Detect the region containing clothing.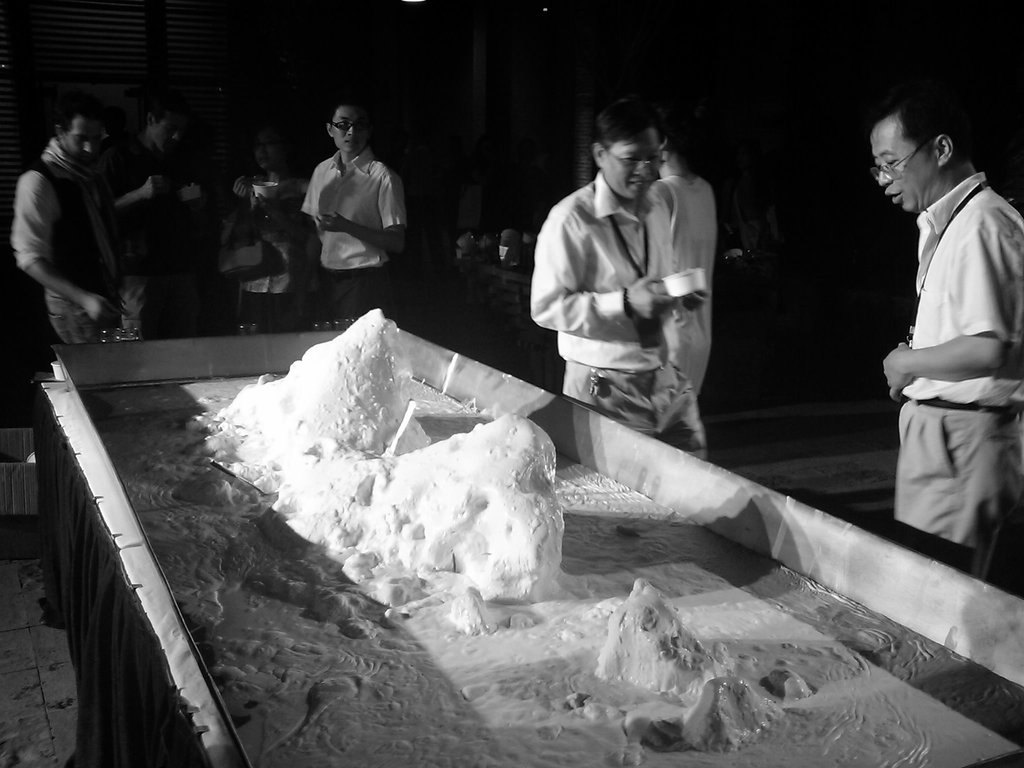
bbox=[887, 177, 1023, 587].
